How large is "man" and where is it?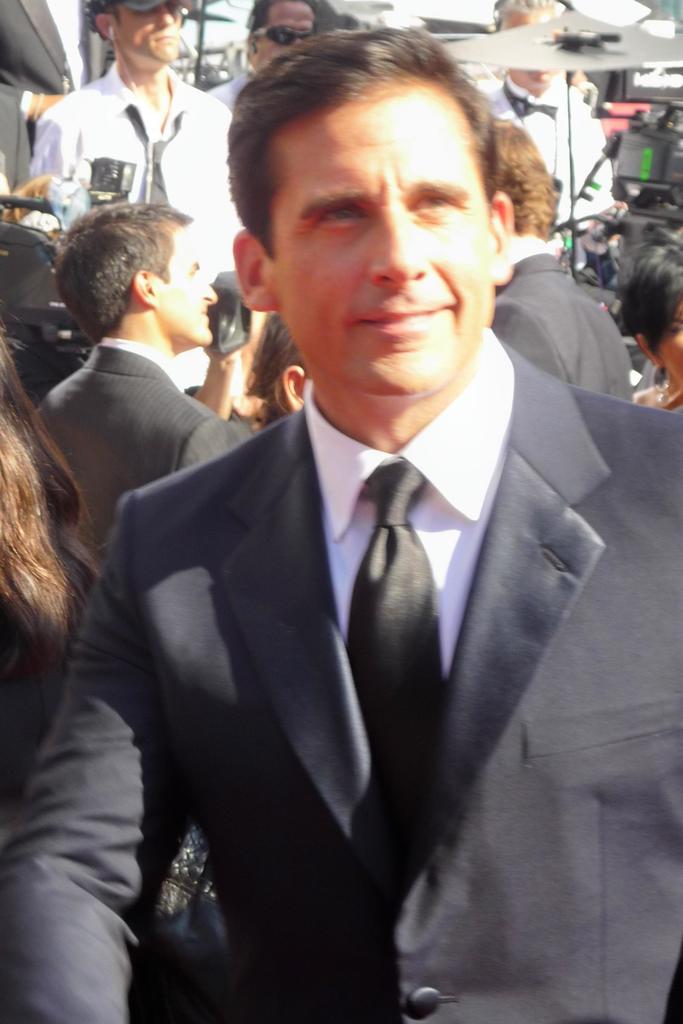
Bounding box: [473,0,632,244].
